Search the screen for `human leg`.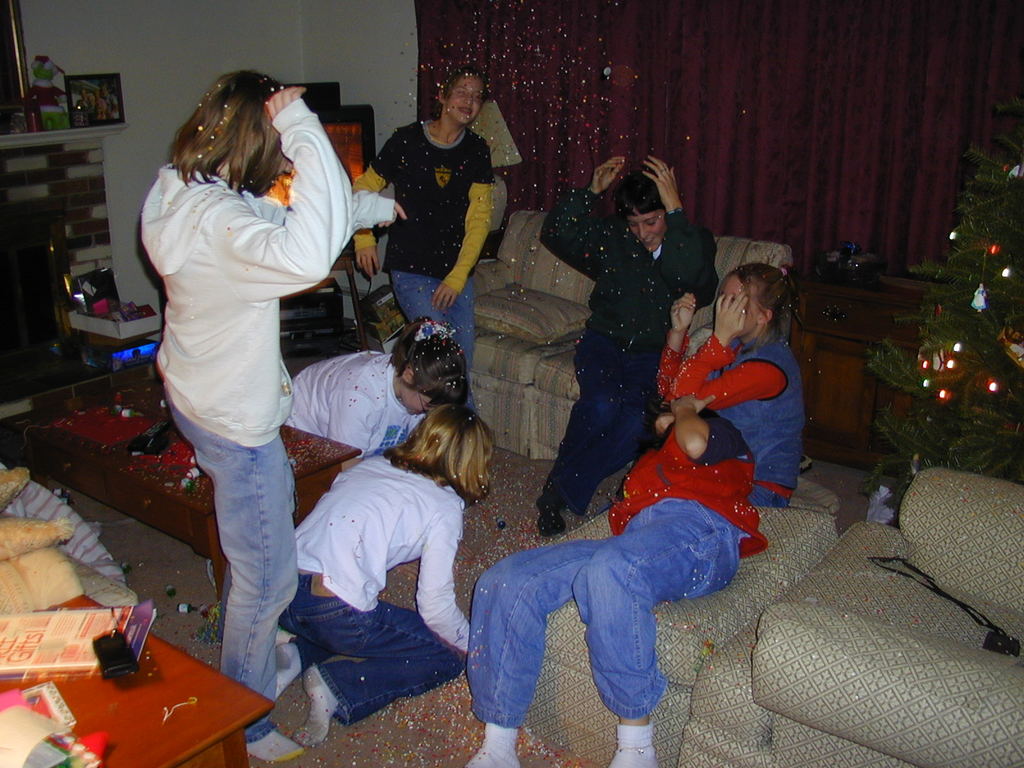
Found at box=[169, 403, 303, 761].
